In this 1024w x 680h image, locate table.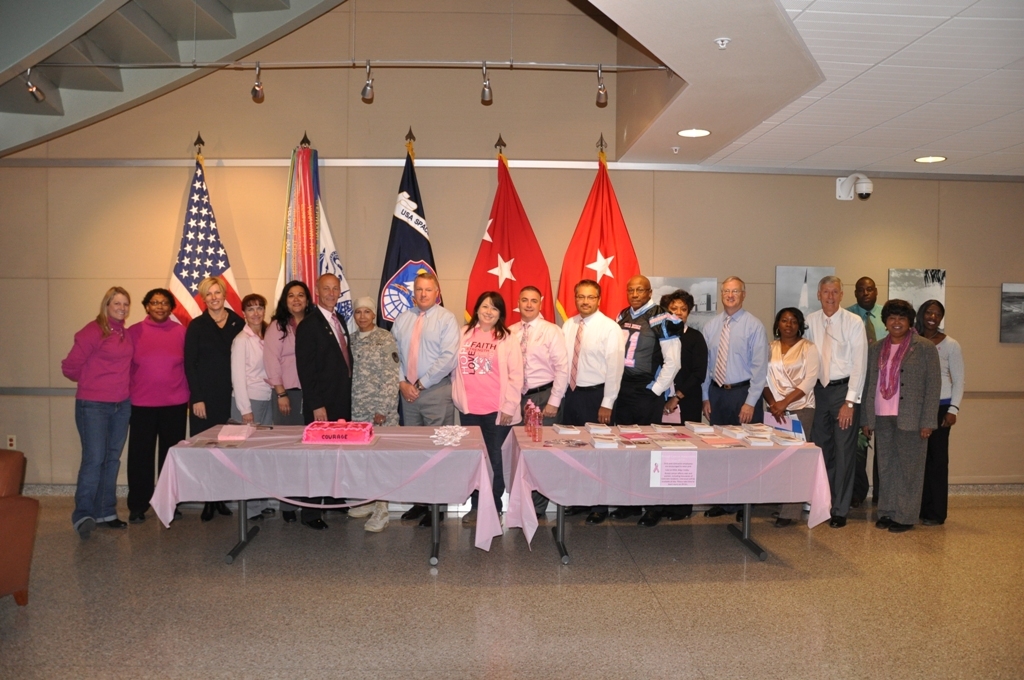
Bounding box: select_region(150, 415, 505, 556).
